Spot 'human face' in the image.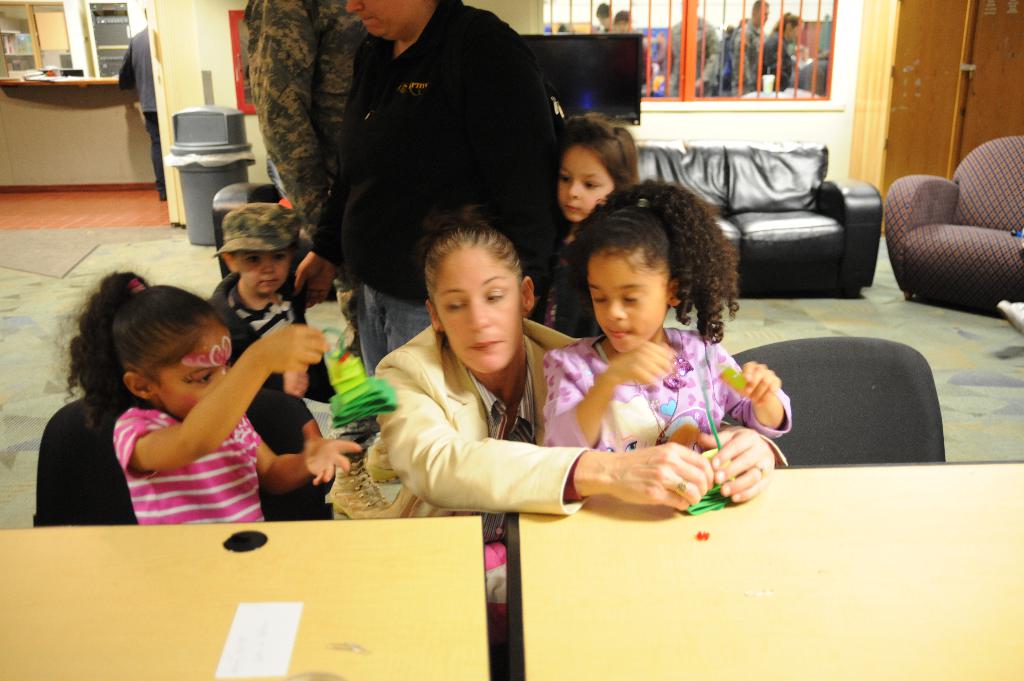
'human face' found at x1=236, y1=248, x2=292, y2=297.
